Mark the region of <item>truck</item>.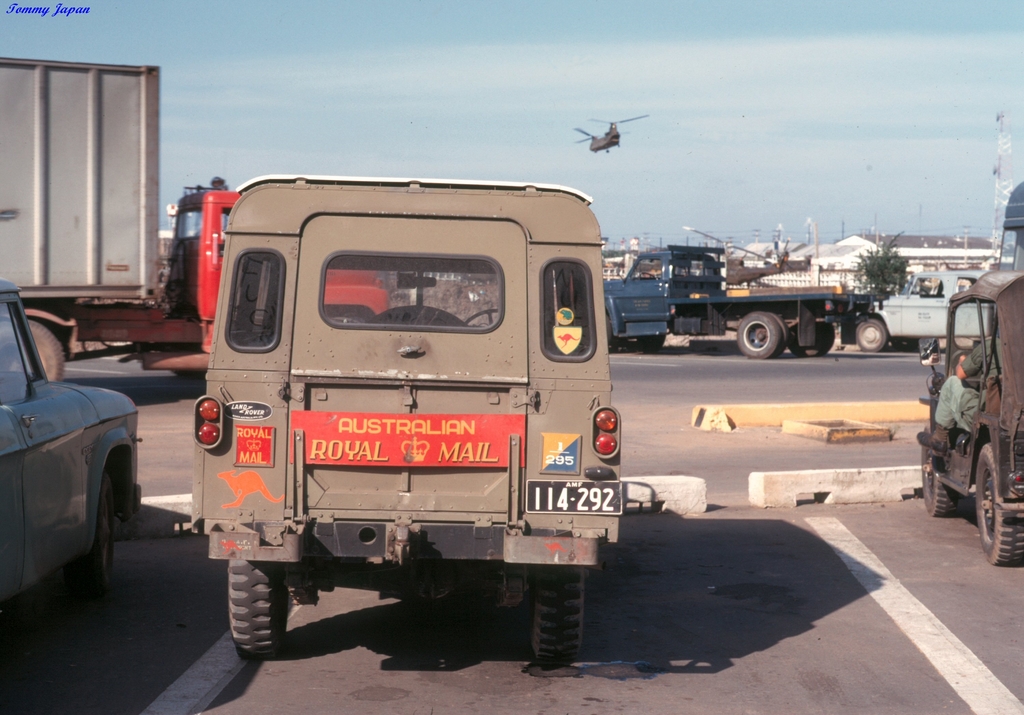
Region: <box>0,56,390,383</box>.
